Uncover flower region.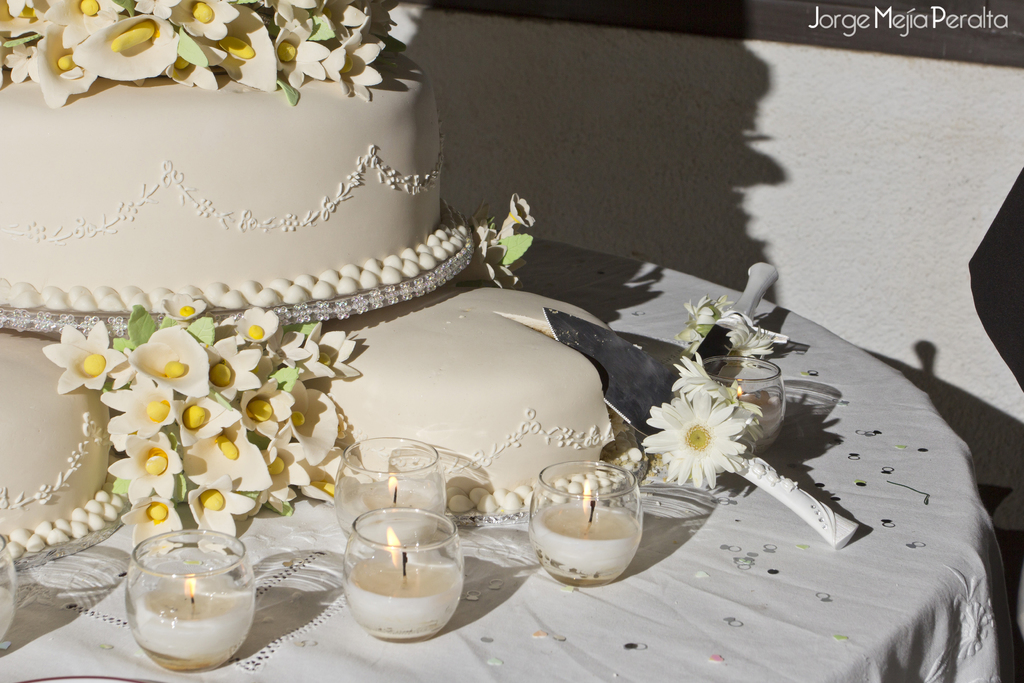
Uncovered: select_region(112, 434, 187, 502).
